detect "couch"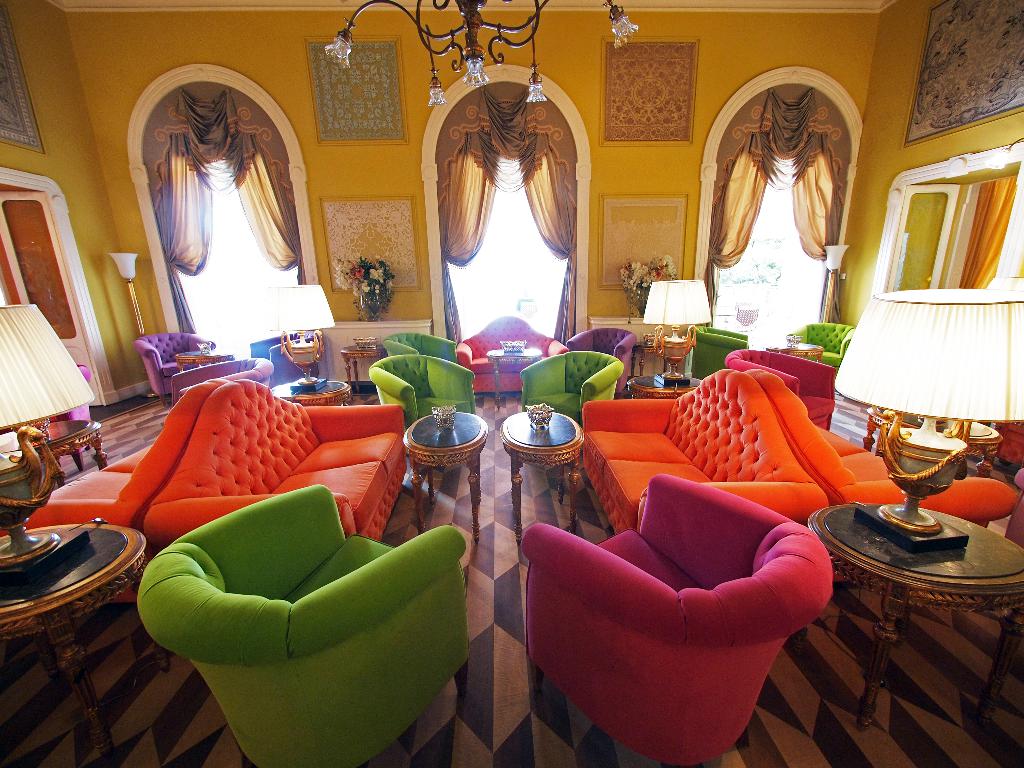
BBox(575, 366, 828, 535)
